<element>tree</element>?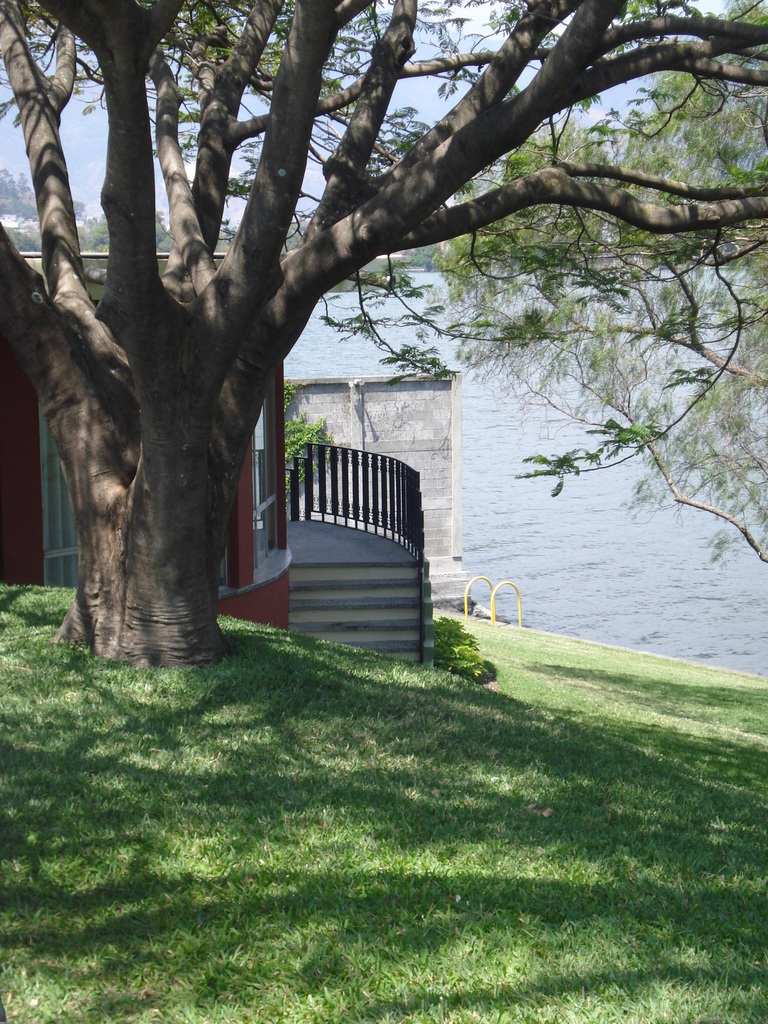
detection(0, 0, 751, 692)
